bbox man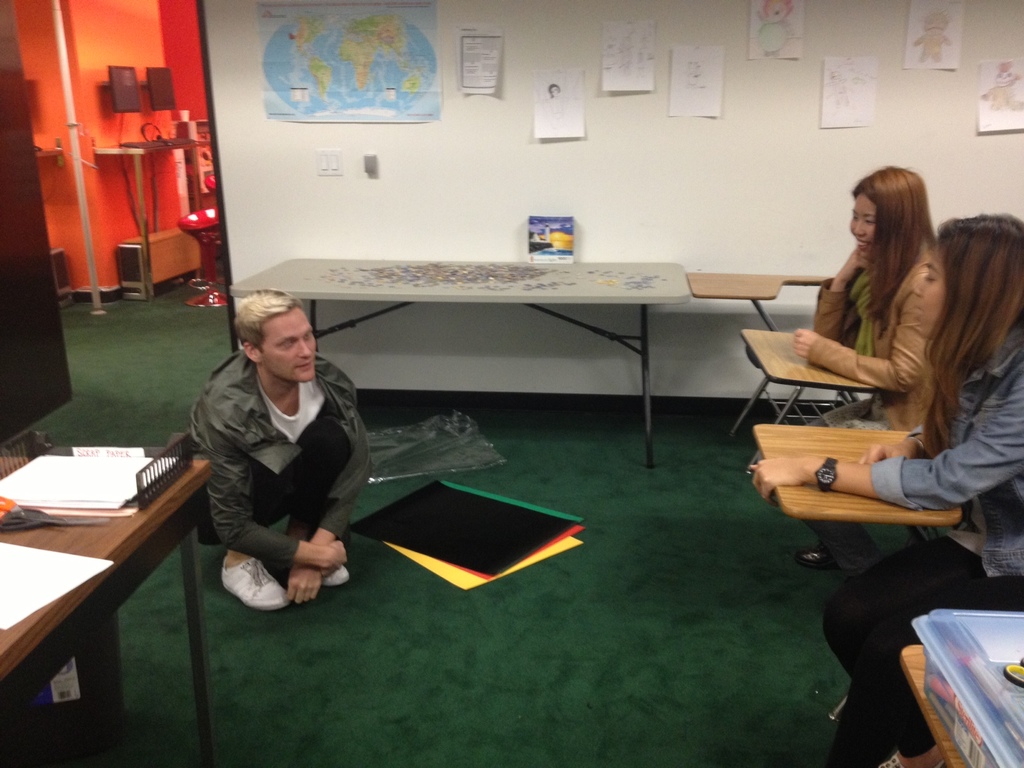
x1=169, y1=278, x2=382, y2=632
